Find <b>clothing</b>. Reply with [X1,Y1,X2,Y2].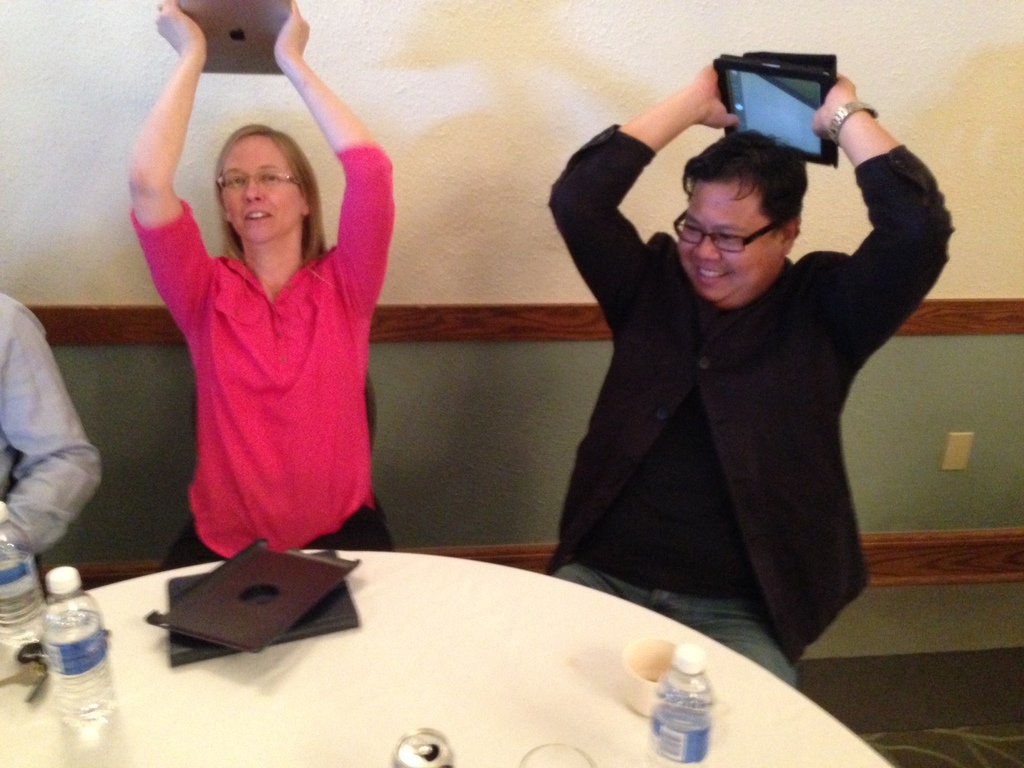
[543,119,953,691].
